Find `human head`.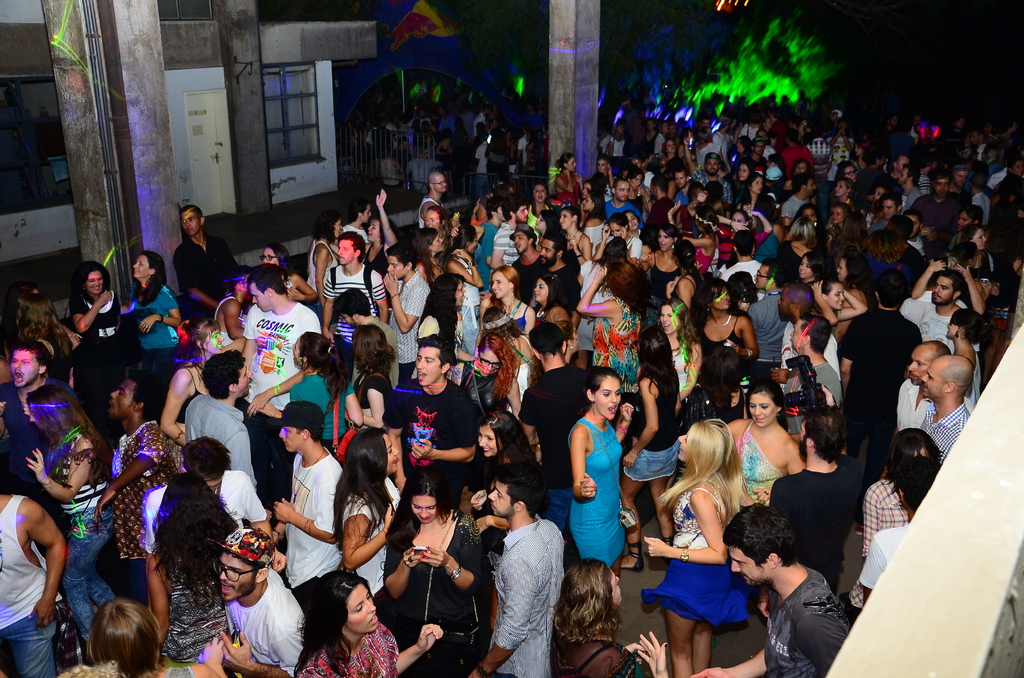
<bbox>287, 333, 331, 374</bbox>.
